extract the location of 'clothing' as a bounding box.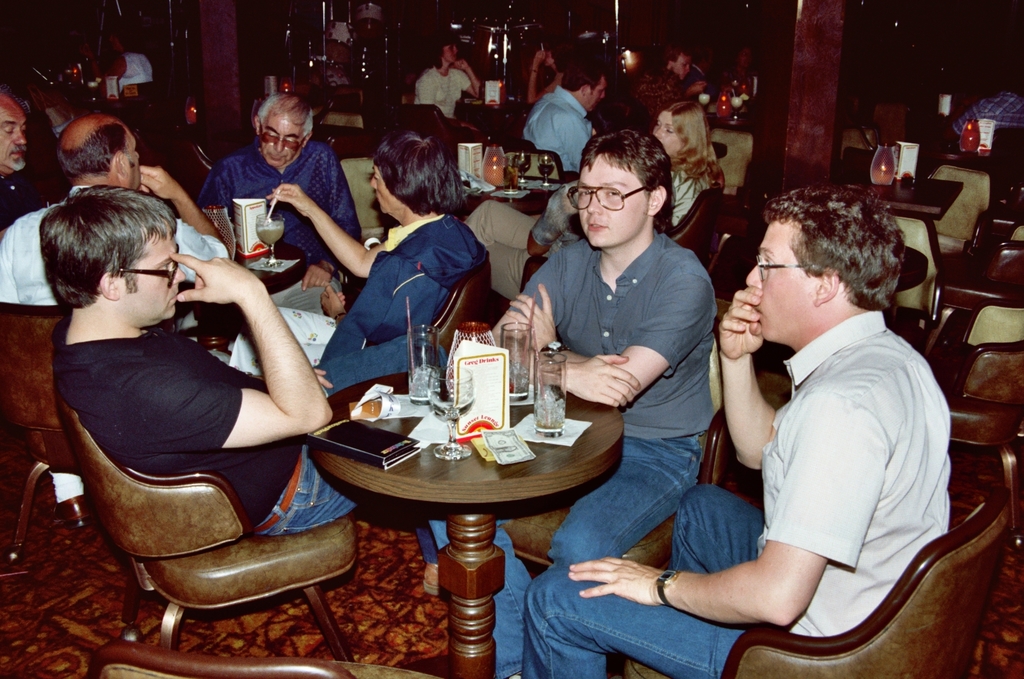
<bbox>956, 90, 1023, 149</bbox>.
